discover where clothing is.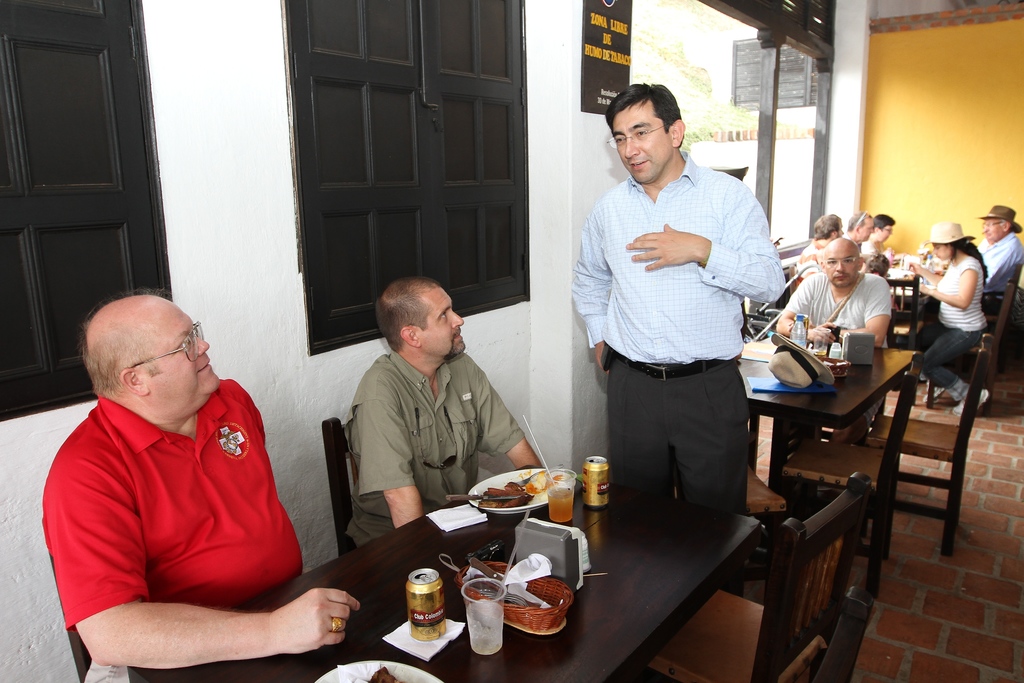
Discovered at region(786, 272, 893, 351).
